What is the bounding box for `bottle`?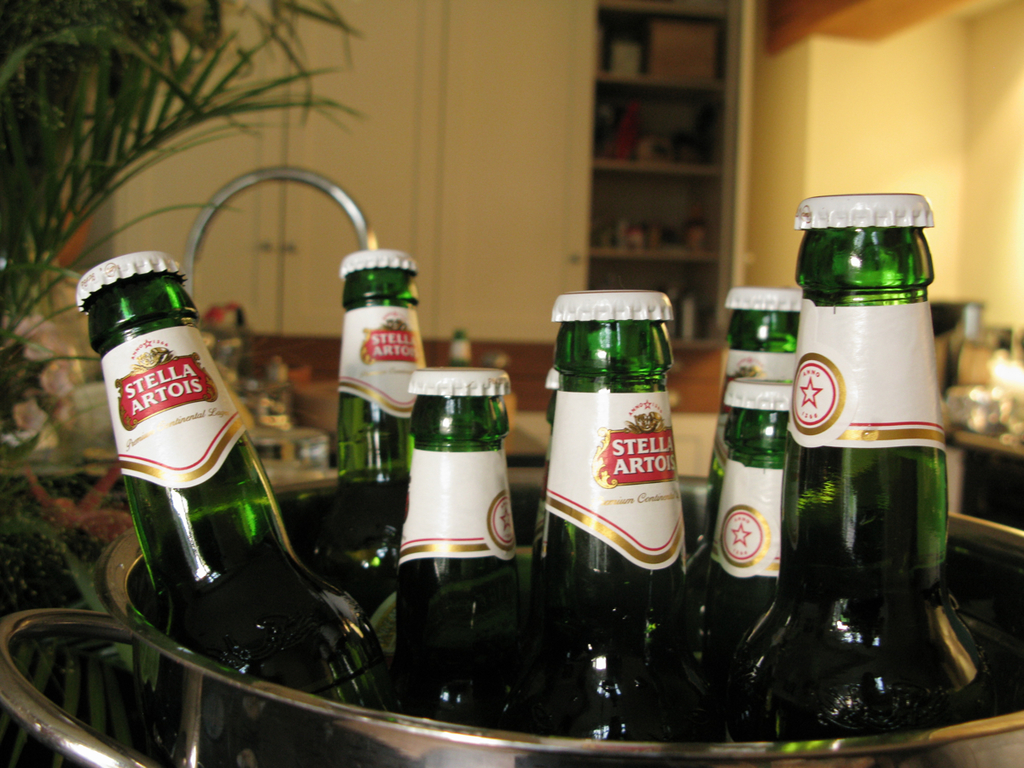
Rect(328, 247, 425, 717).
